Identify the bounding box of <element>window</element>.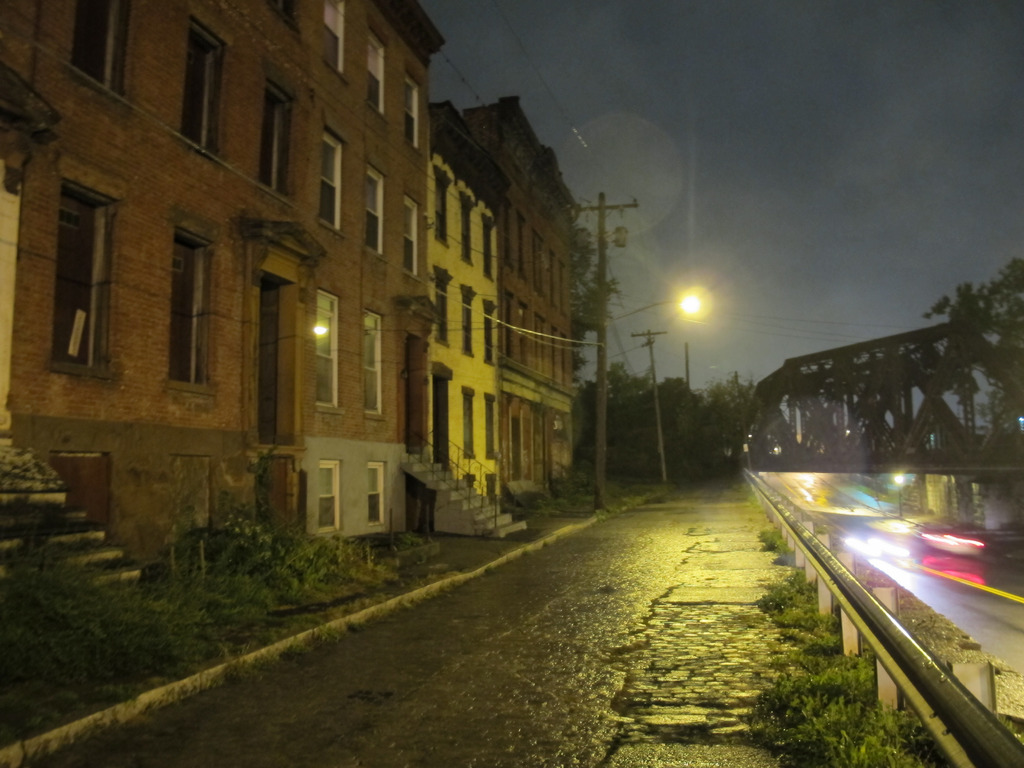
461 388 476 459.
